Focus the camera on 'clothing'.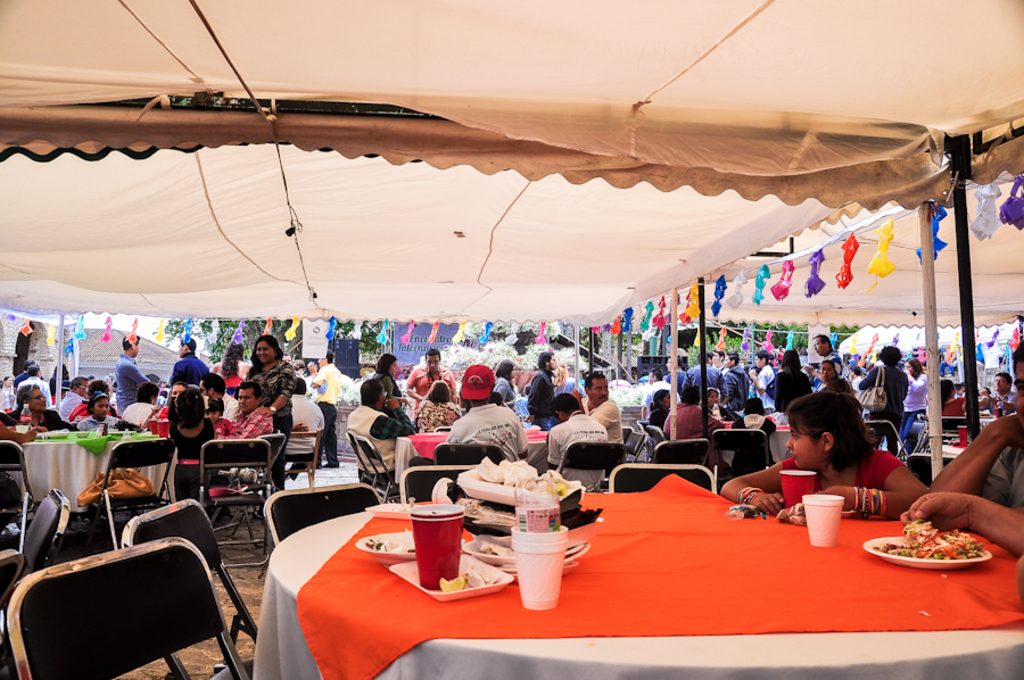
Focus region: bbox=(214, 418, 239, 443).
